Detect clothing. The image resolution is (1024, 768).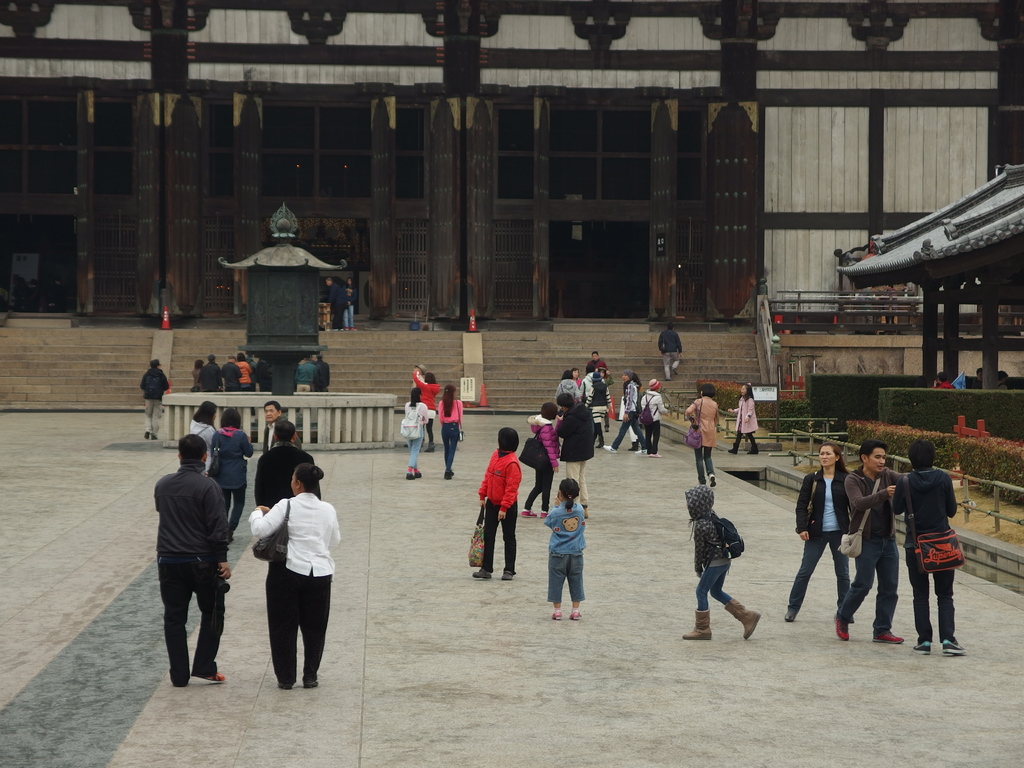
left=836, top=467, right=905, bottom=634.
